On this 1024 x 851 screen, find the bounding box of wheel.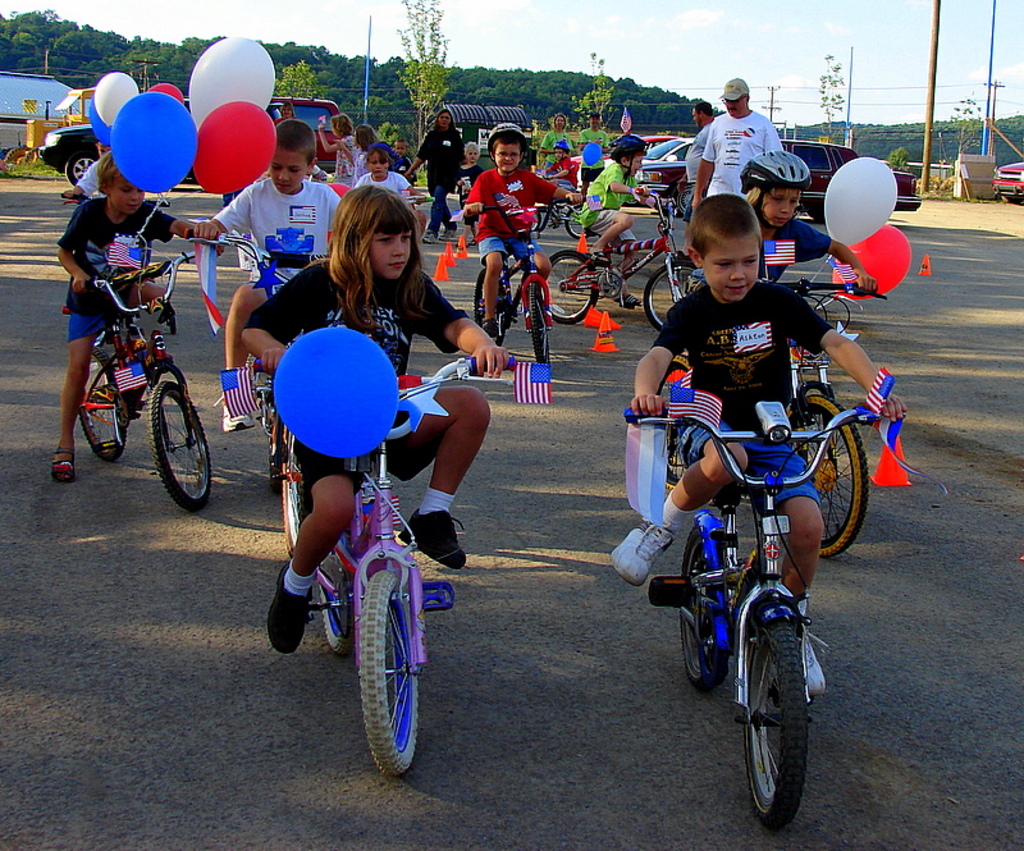
Bounding box: 276 429 302 553.
